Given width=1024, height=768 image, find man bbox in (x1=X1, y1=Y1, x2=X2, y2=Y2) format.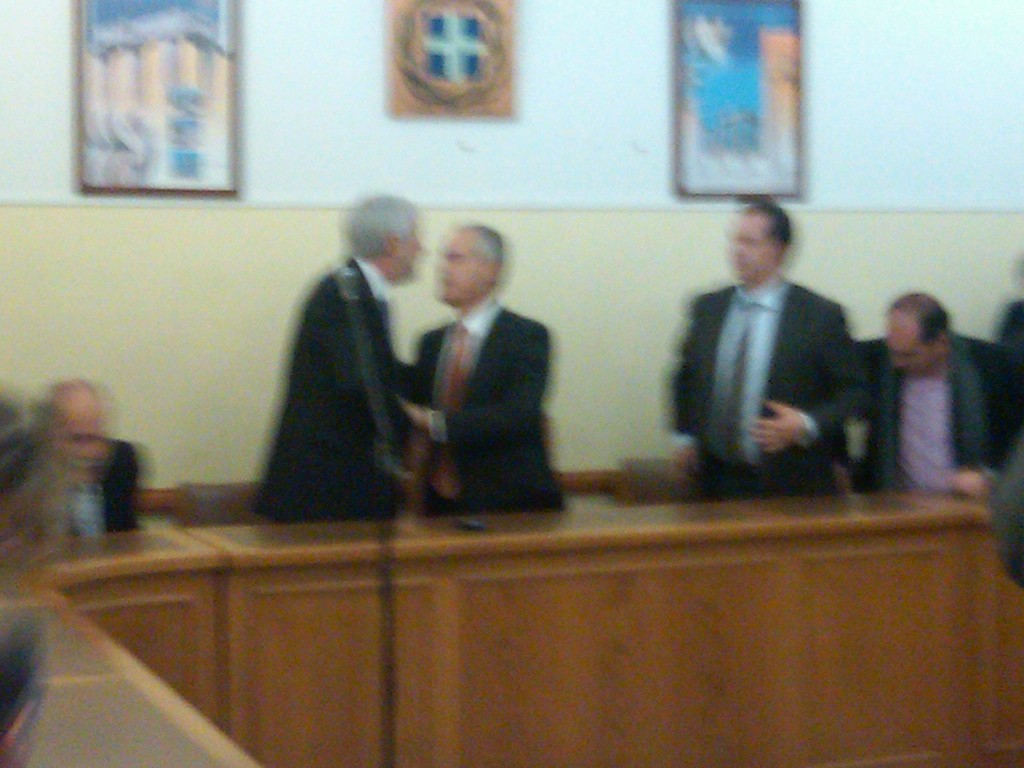
(x1=260, y1=190, x2=465, y2=545).
